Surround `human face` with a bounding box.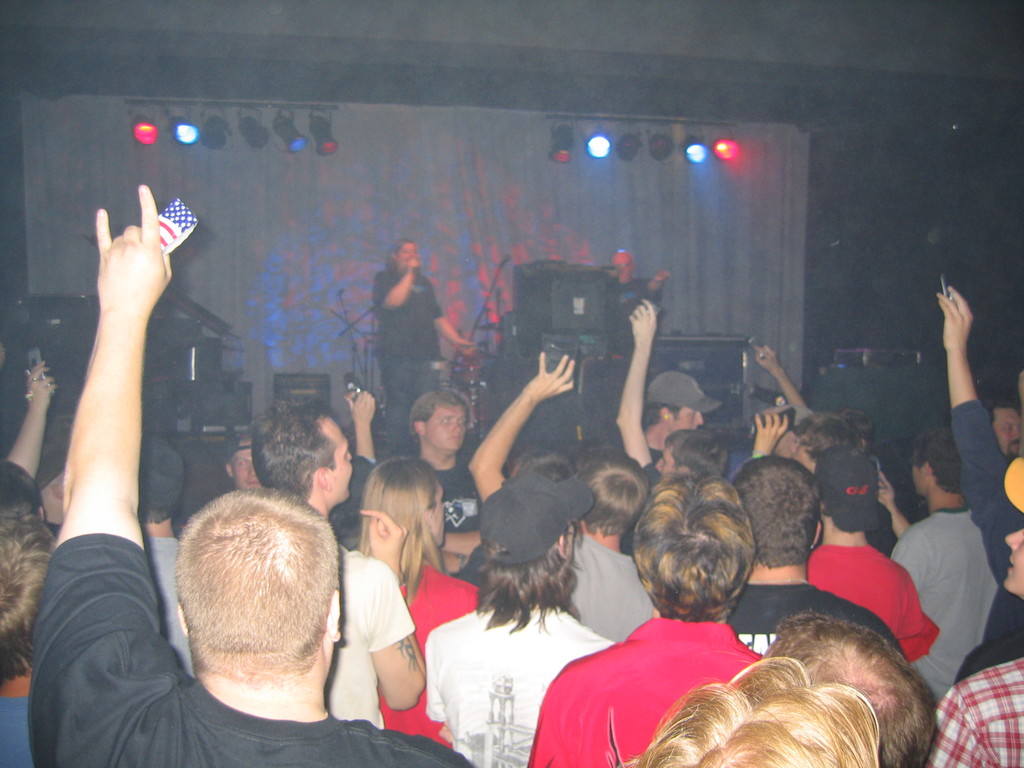
[424,406,467,451].
